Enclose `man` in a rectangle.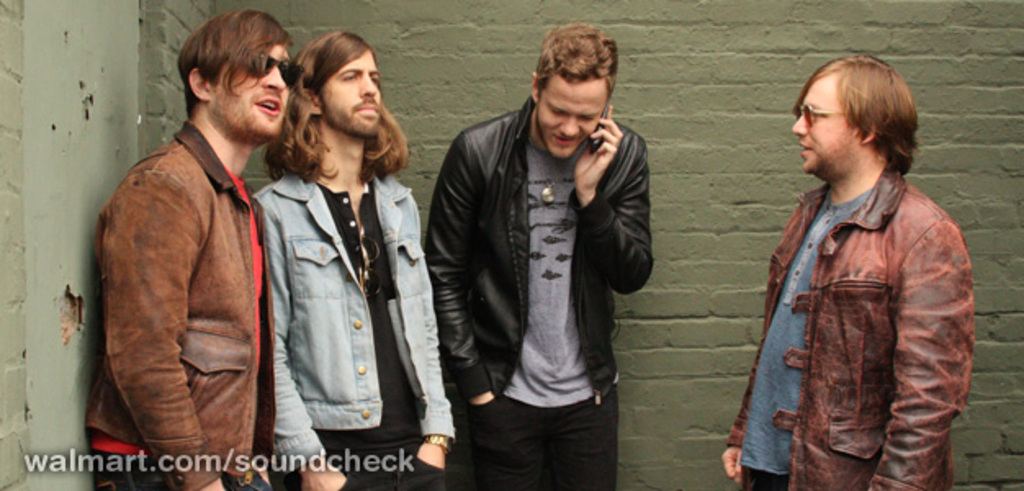
(left=721, top=52, right=975, bottom=489).
